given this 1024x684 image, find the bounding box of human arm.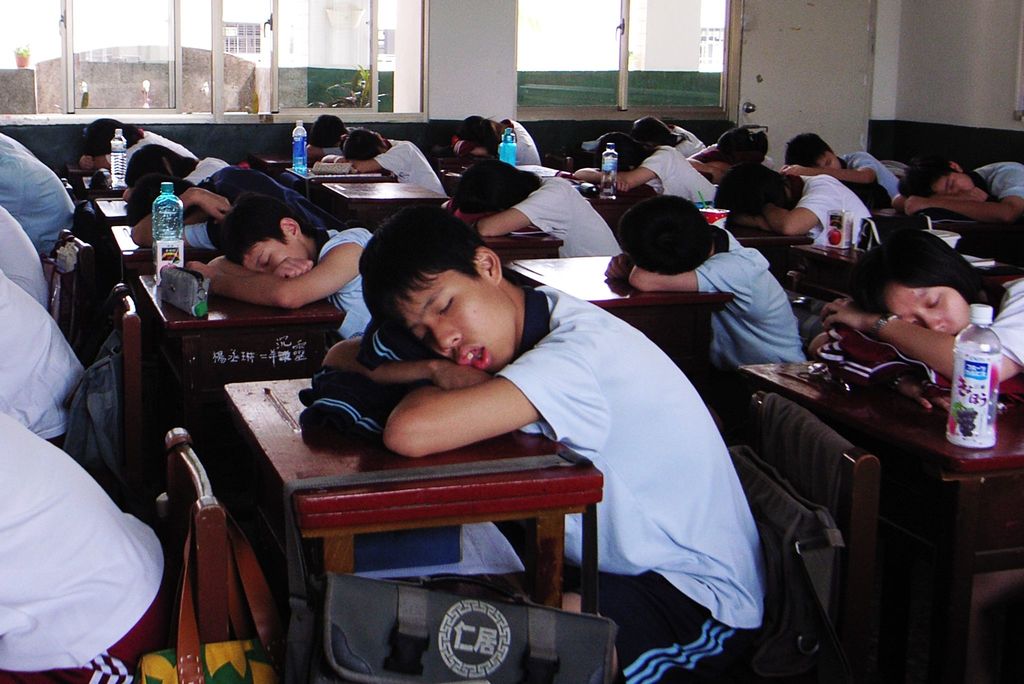
box(575, 149, 675, 197).
